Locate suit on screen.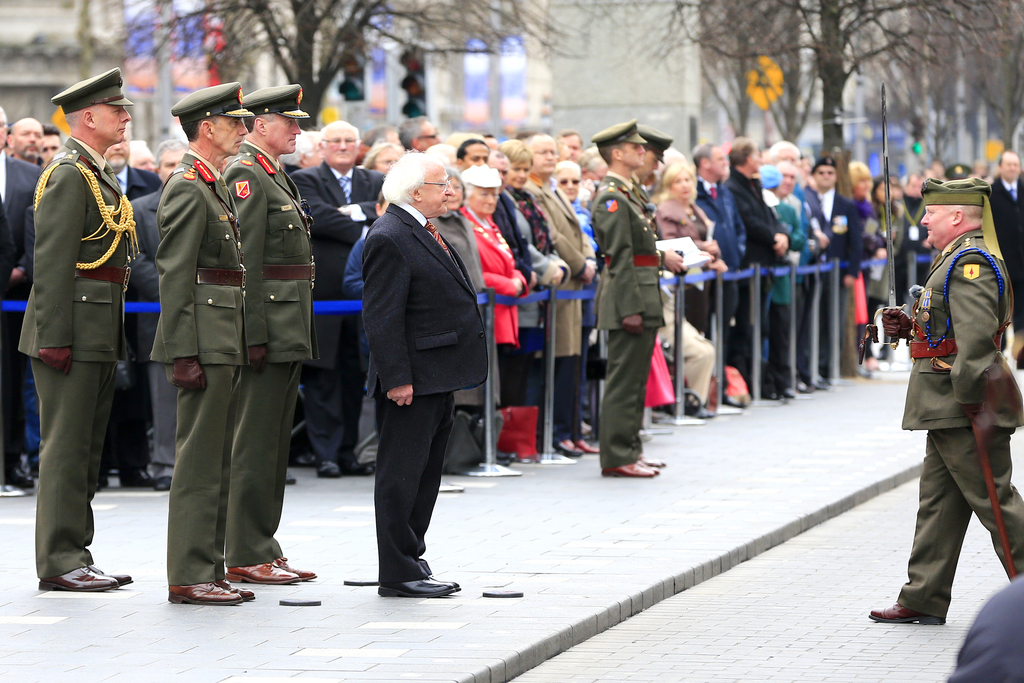
On screen at (817,185,863,359).
